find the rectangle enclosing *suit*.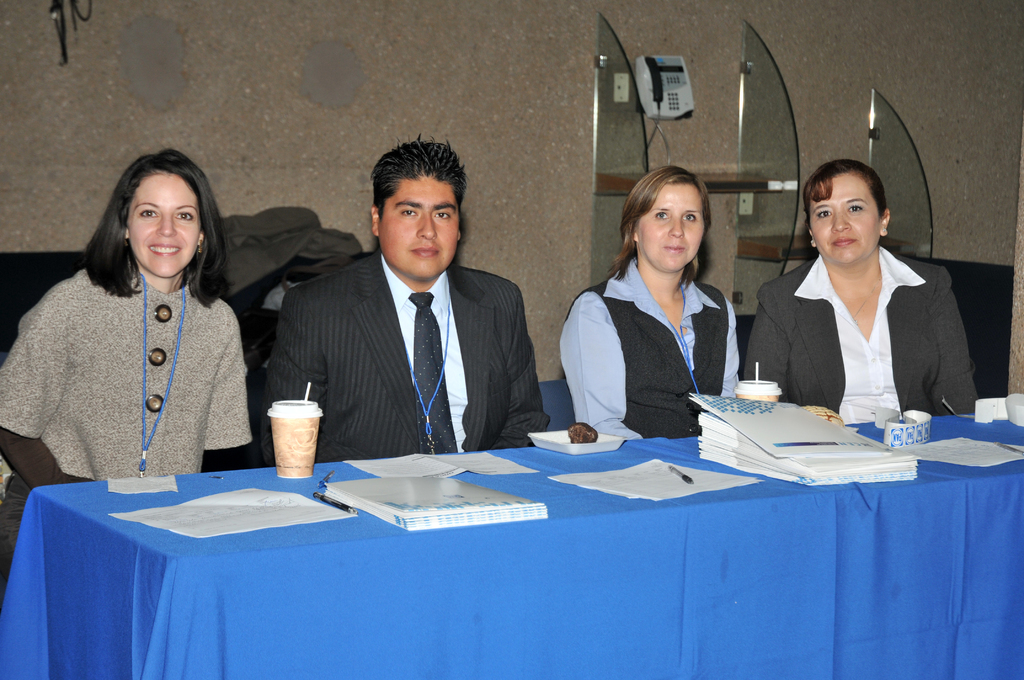
740,245,976,425.
